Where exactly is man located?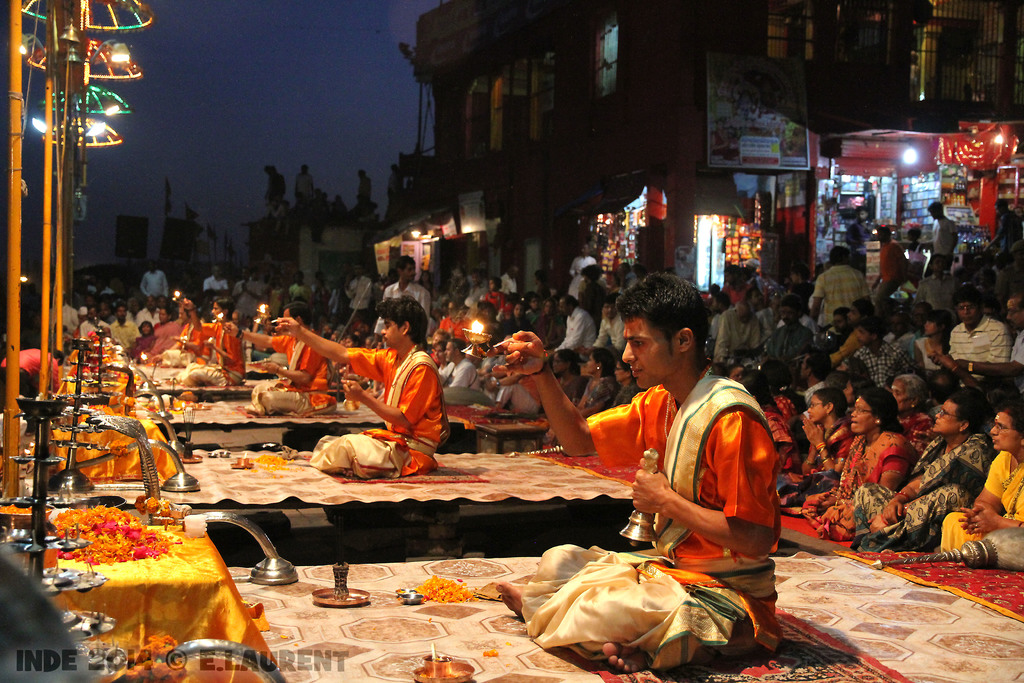
Its bounding box is BBox(383, 256, 430, 329).
